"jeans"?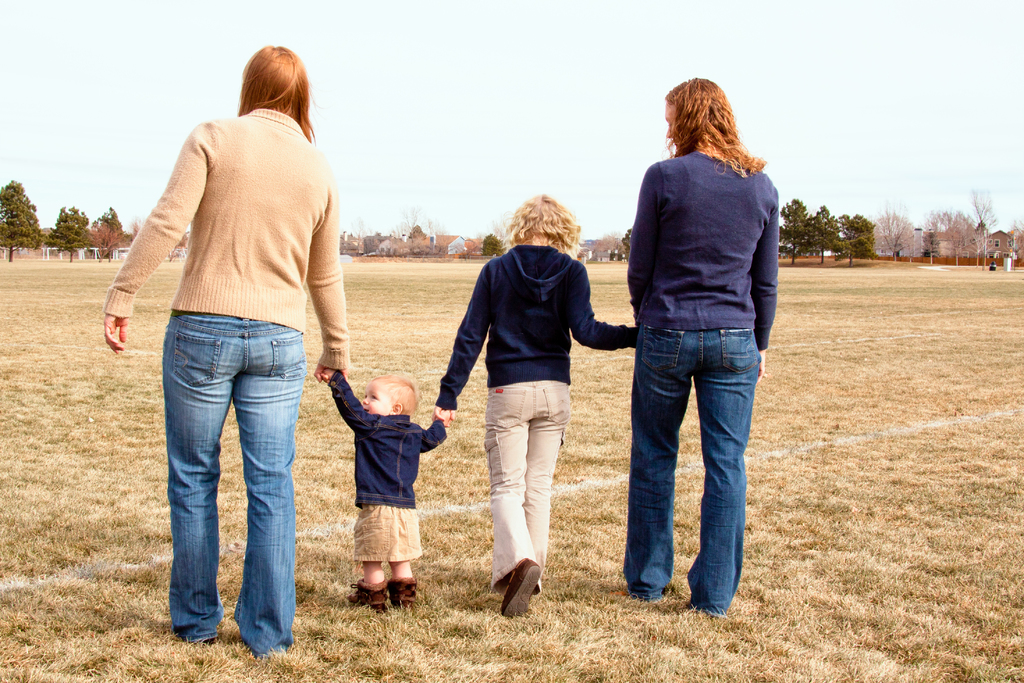
locate(627, 329, 756, 614)
